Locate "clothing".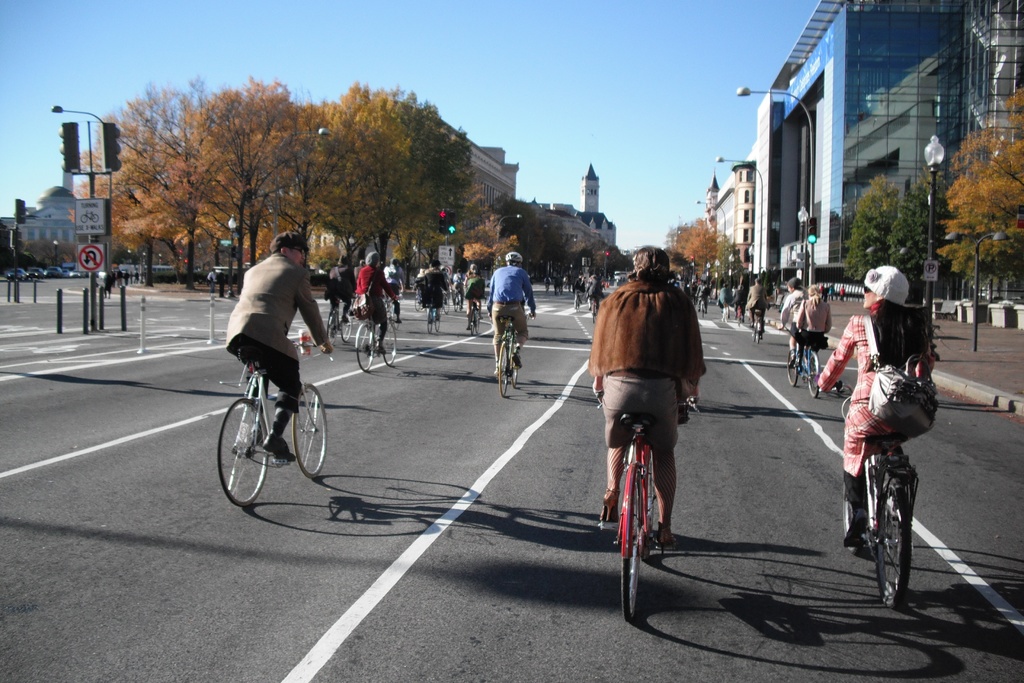
Bounding box: [742,284,765,310].
